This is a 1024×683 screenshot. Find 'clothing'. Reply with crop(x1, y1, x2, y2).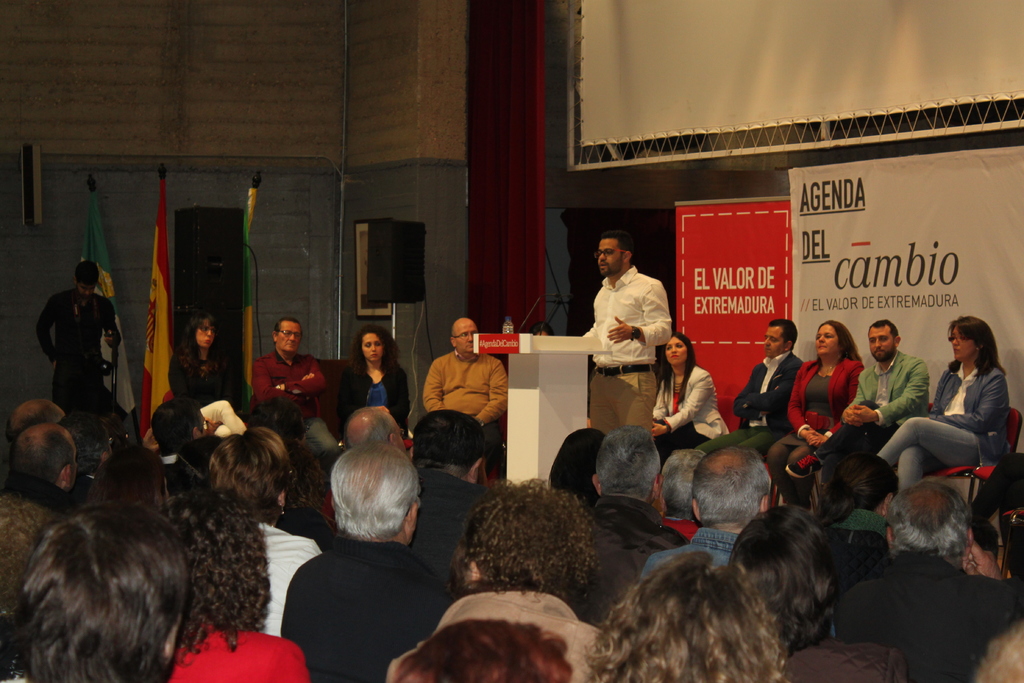
crop(808, 352, 925, 457).
